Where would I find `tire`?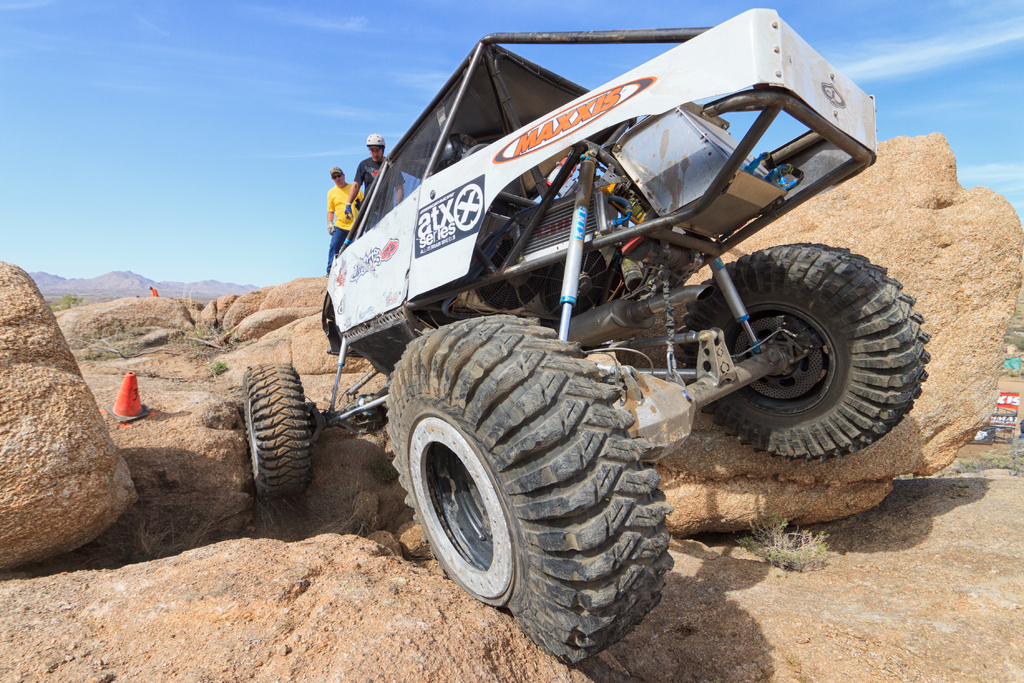
At region(709, 242, 922, 461).
